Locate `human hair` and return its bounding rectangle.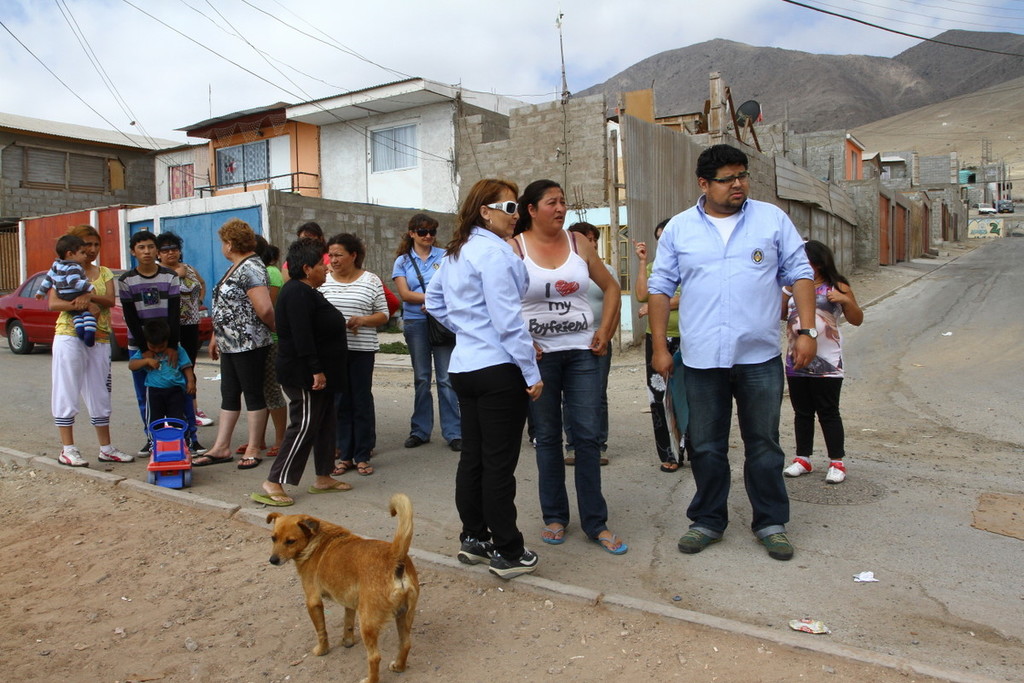
locate(73, 222, 103, 256).
